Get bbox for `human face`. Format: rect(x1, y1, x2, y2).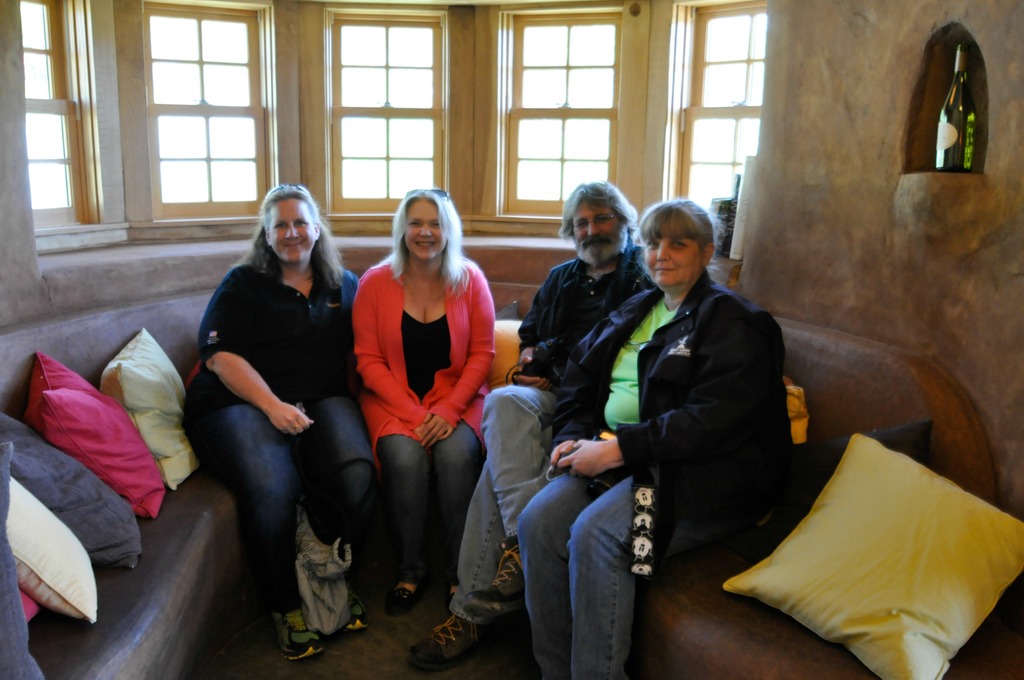
rect(572, 196, 624, 266).
